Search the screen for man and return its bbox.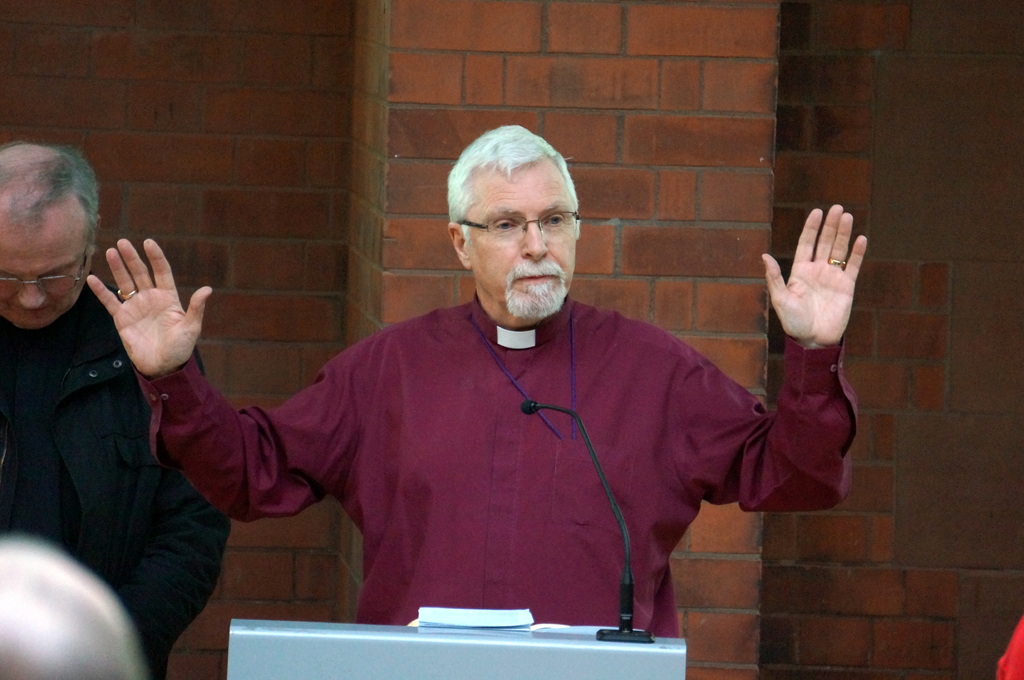
Found: 79,125,892,658.
